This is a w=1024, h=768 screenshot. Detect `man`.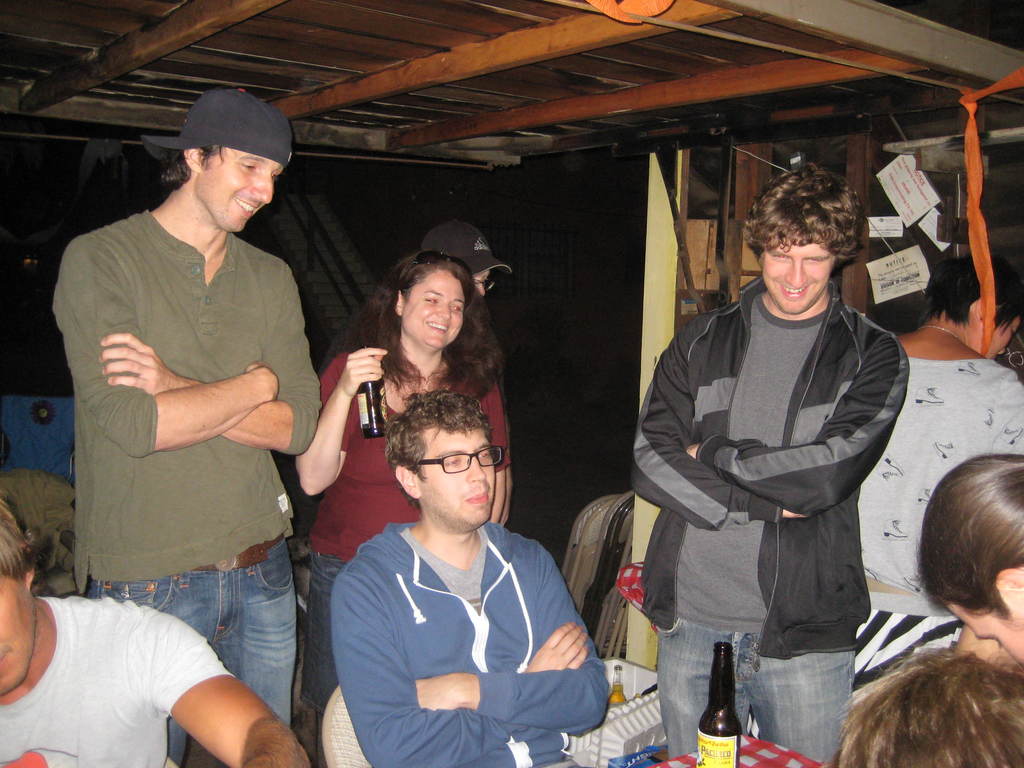
BBox(630, 164, 912, 767).
